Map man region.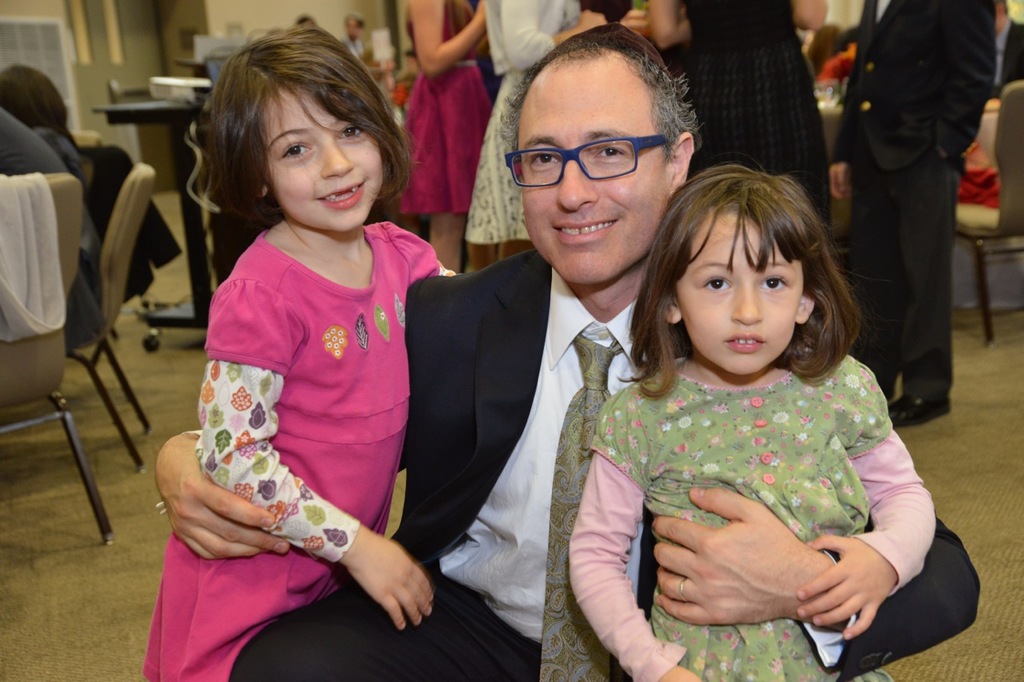
Mapped to <box>822,10,1011,388</box>.
